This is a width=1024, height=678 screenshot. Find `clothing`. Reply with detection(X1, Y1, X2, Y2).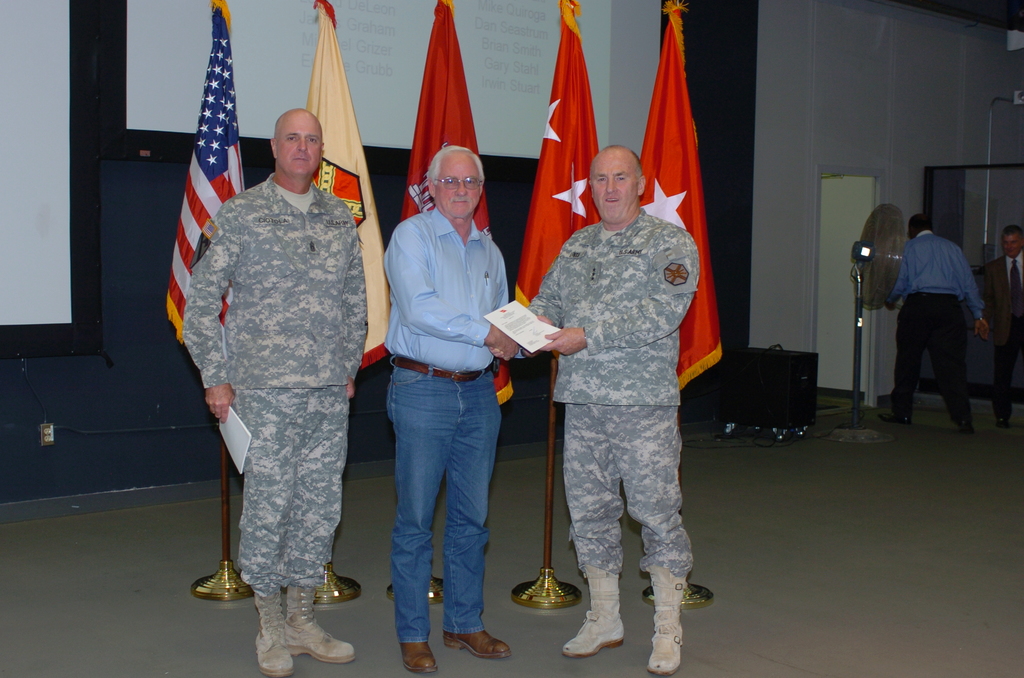
detection(989, 318, 1016, 424).
